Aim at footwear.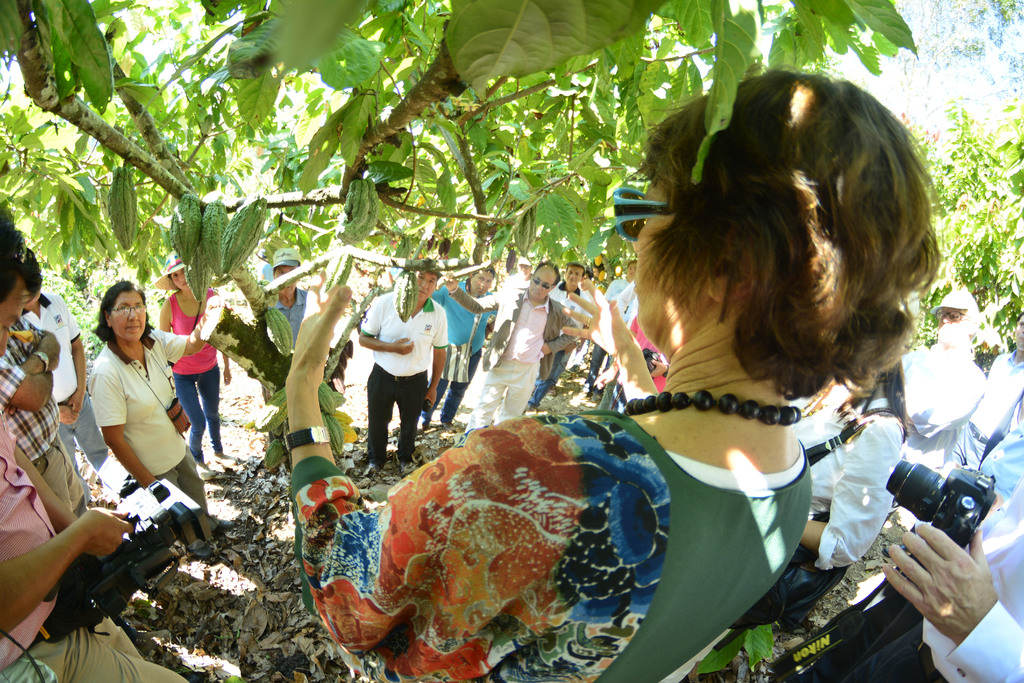
Aimed at left=361, top=459, right=386, bottom=475.
